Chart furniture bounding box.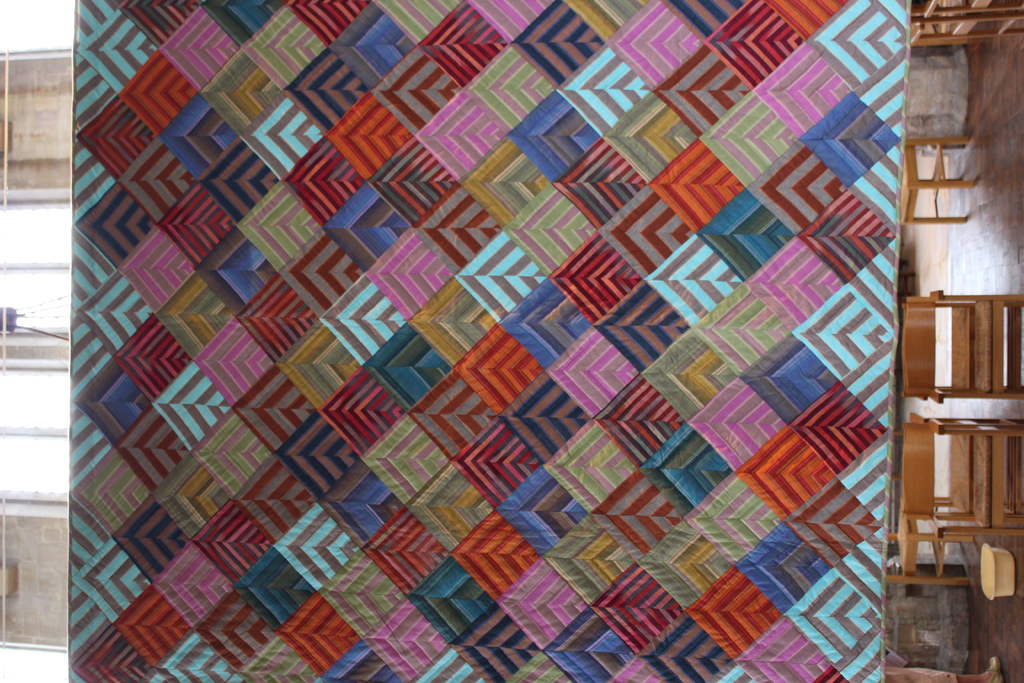
Charted: 905, 0, 1023, 42.
